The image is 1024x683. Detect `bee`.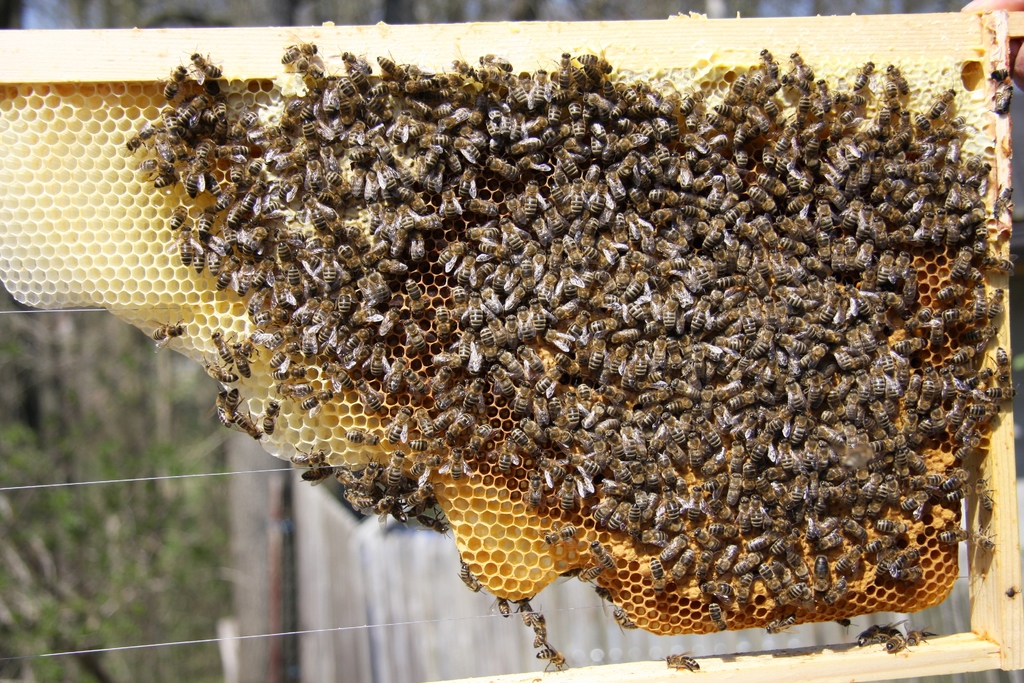
Detection: 267, 368, 312, 389.
